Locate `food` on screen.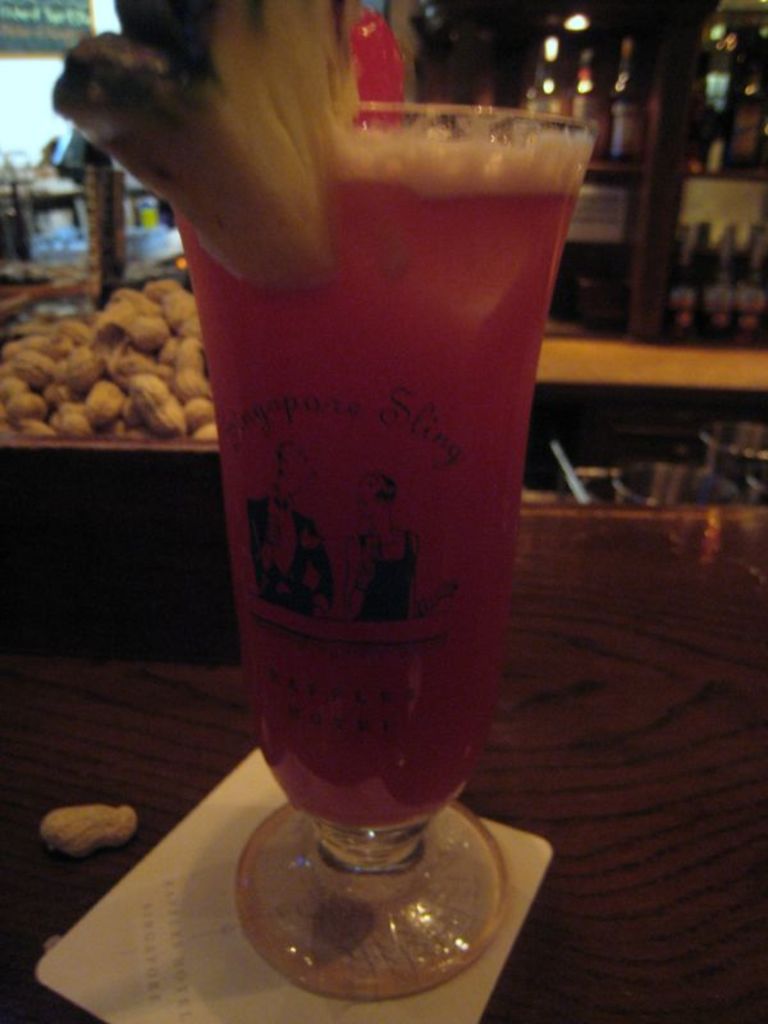
On screen at 68:0:568:954.
